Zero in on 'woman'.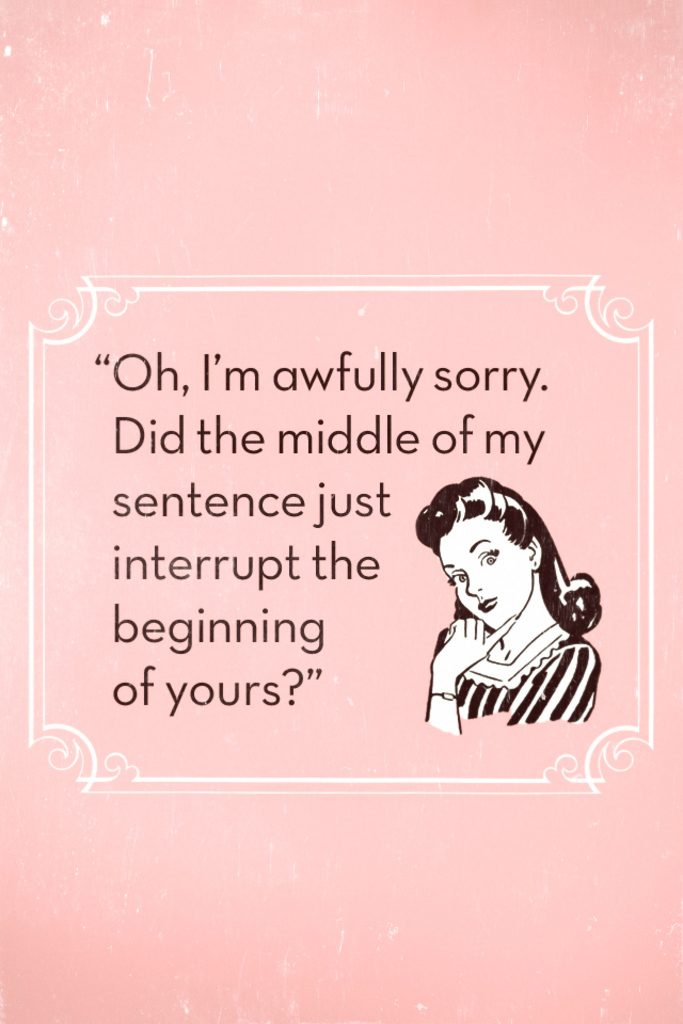
Zeroed in: select_region(399, 446, 616, 746).
